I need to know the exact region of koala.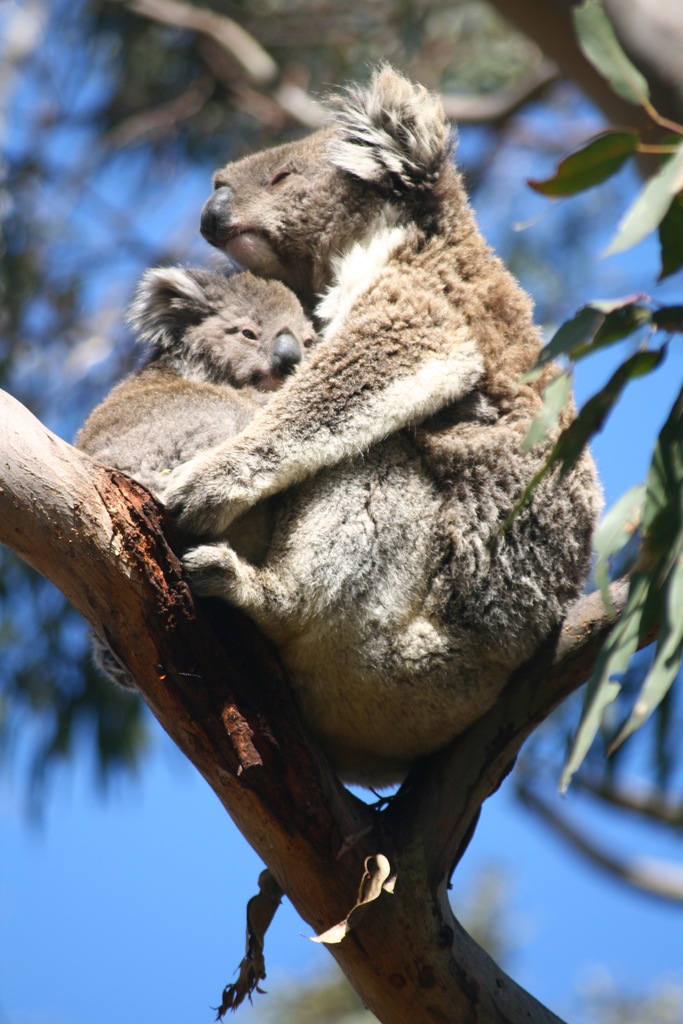
Region: <box>67,251,321,574</box>.
